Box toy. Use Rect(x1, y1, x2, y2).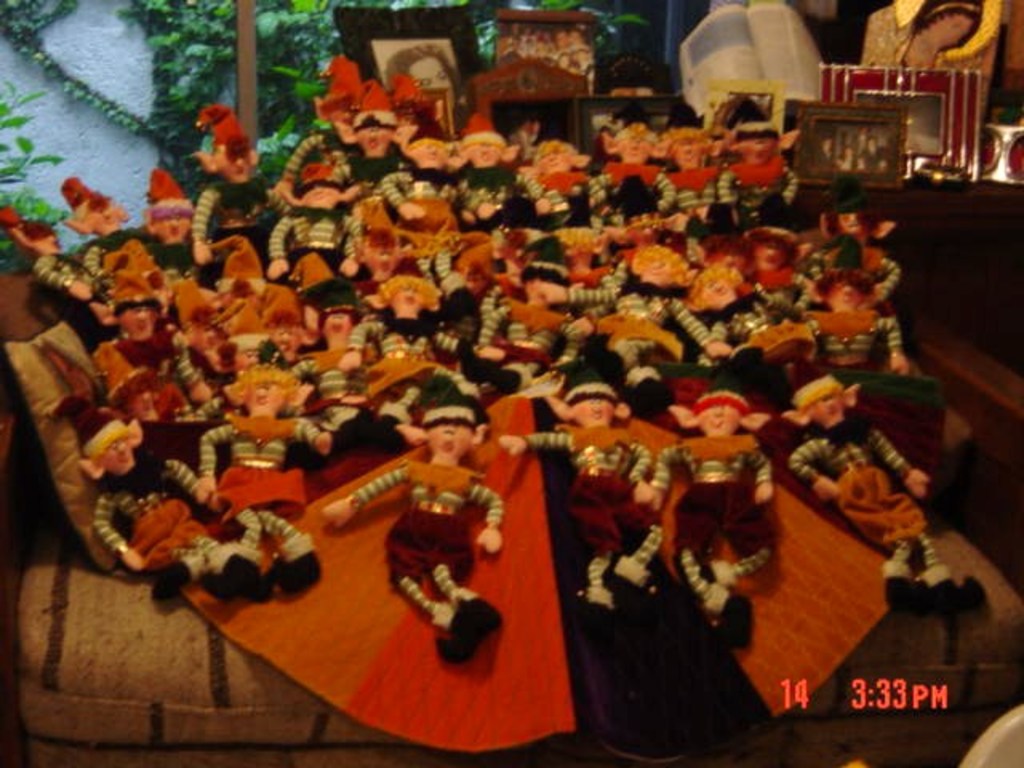
Rect(77, 418, 197, 595).
